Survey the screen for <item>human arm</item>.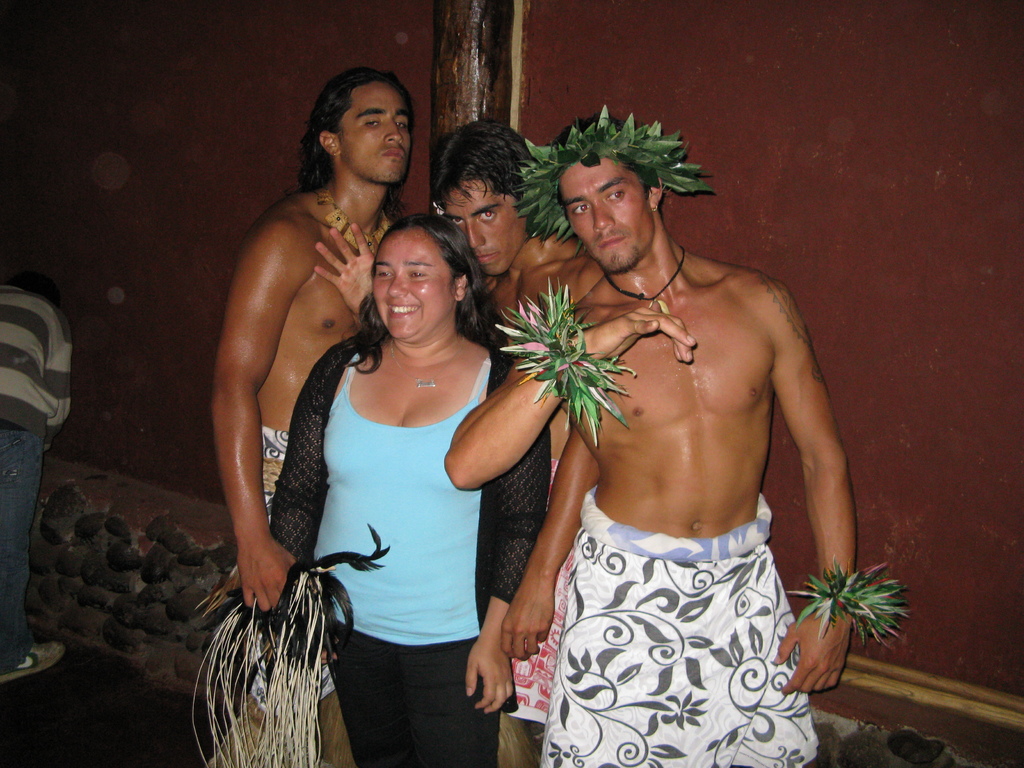
Survey found: 769, 300, 868, 634.
